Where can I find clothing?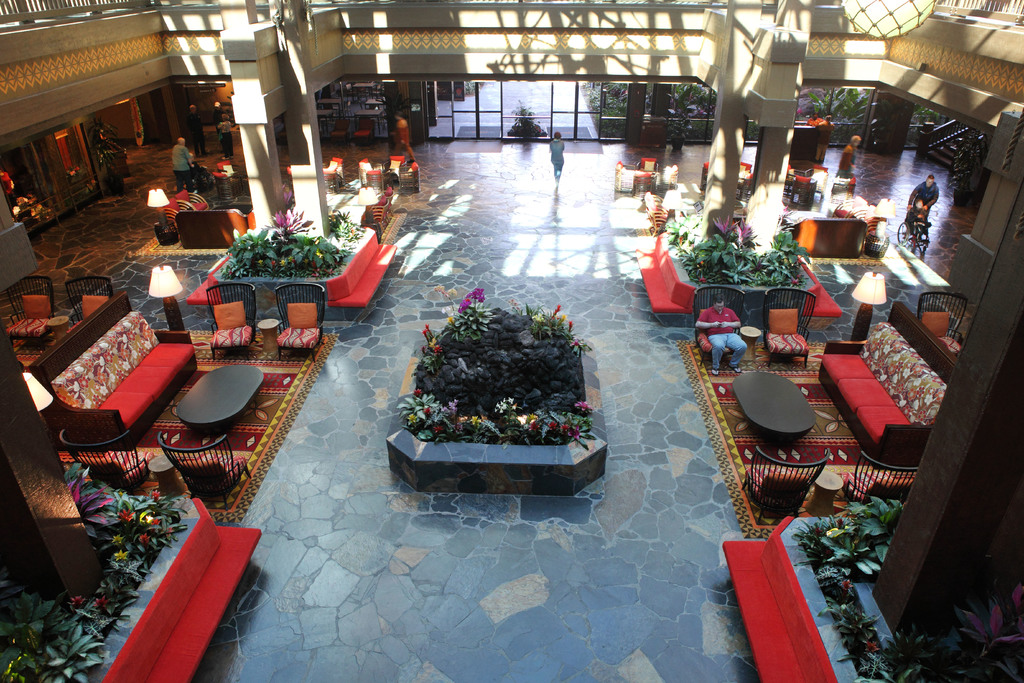
You can find it at crop(173, 142, 191, 194).
